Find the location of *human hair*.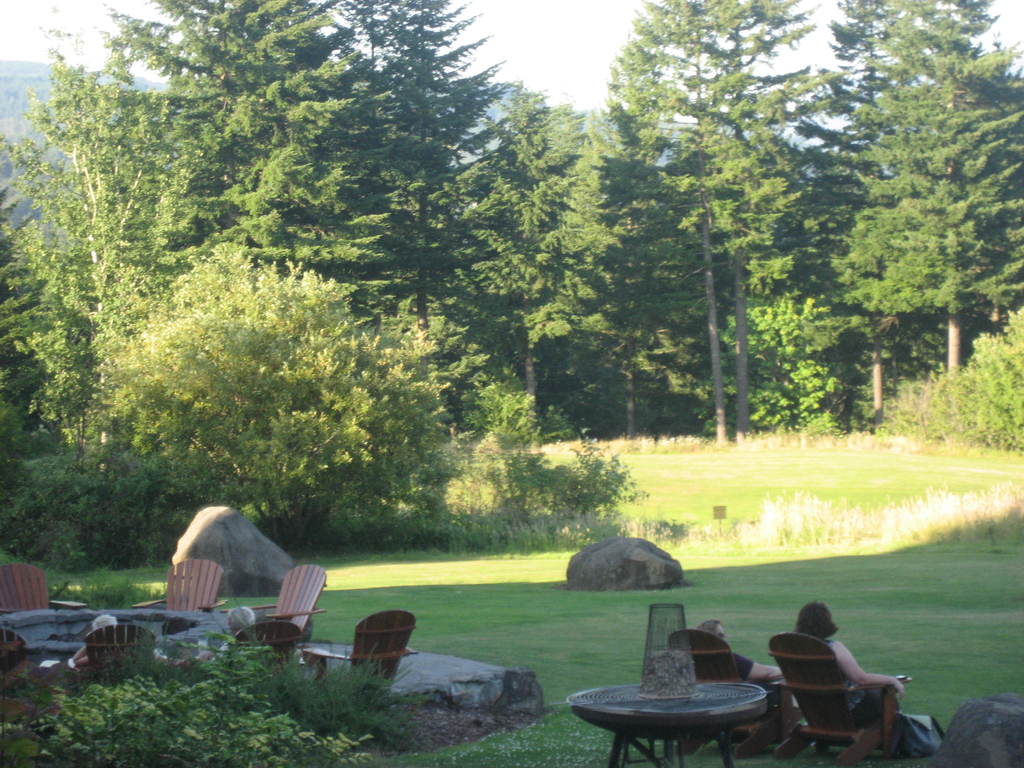
Location: crop(698, 618, 724, 641).
